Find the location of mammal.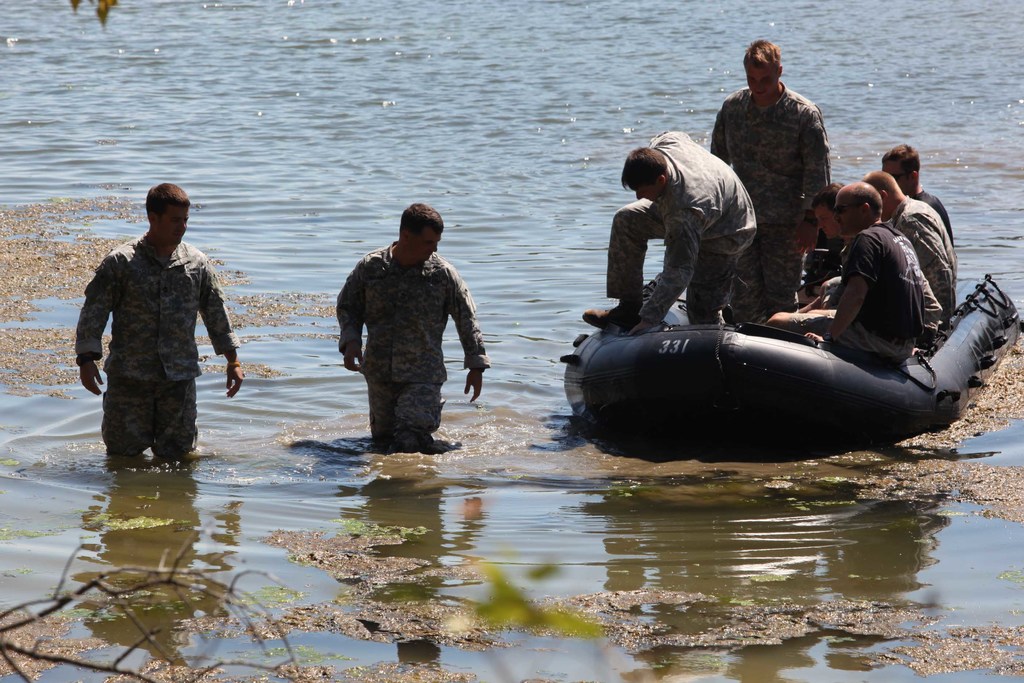
Location: {"x1": 333, "y1": 202, "x2": 495, "y2": 447}.
